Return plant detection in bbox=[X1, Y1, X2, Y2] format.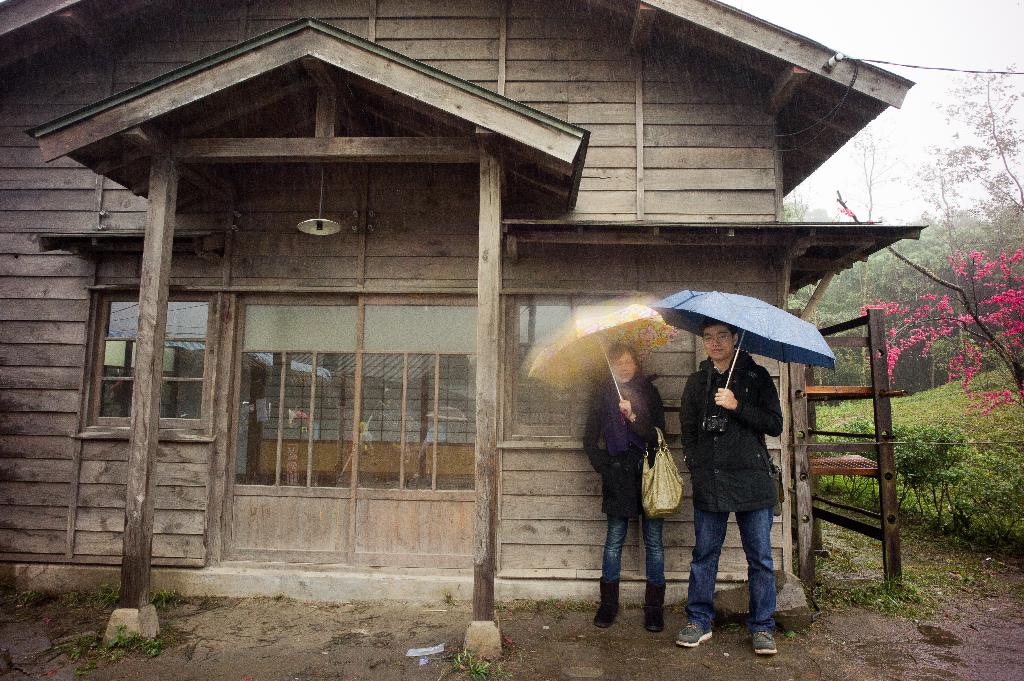
bbox=[813, 413, 886, 497].
